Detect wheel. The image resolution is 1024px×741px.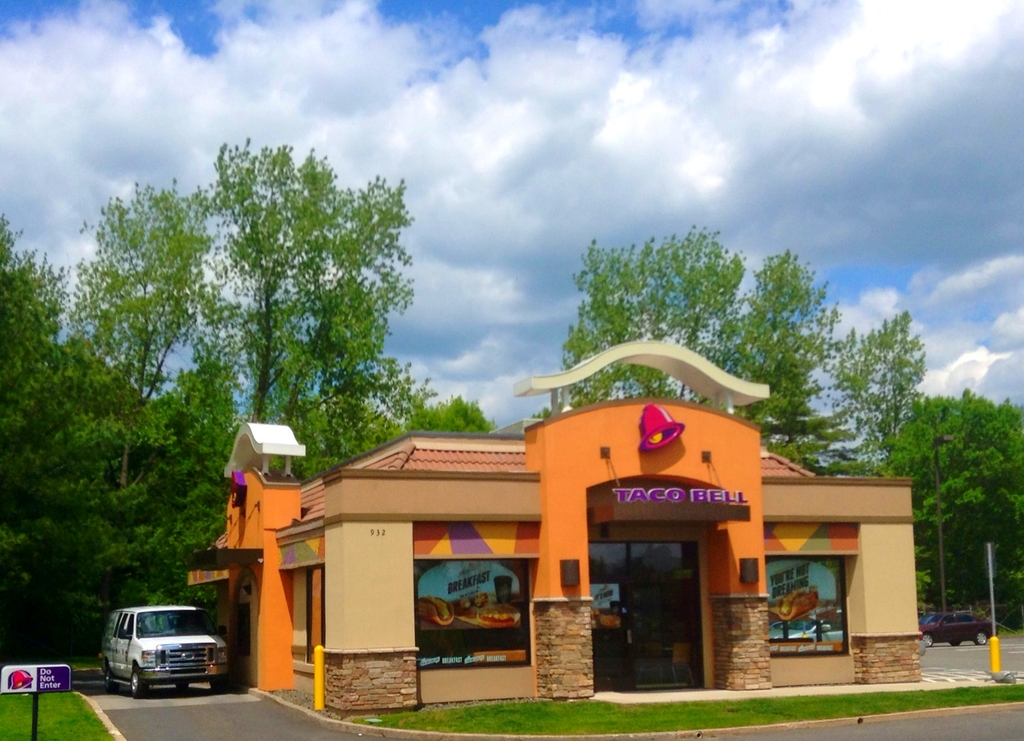
crop(129, 664, 154, 699).
